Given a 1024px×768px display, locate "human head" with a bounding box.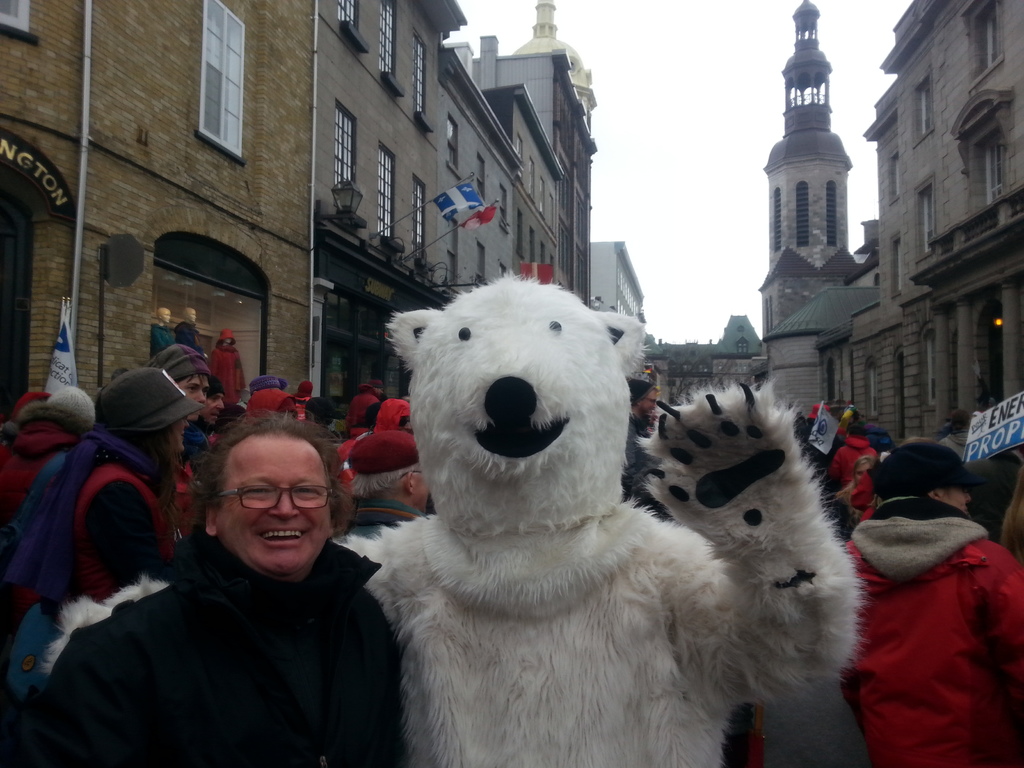
Located: pyautogui.locateOnScreen(155, 339, 214, 426).
